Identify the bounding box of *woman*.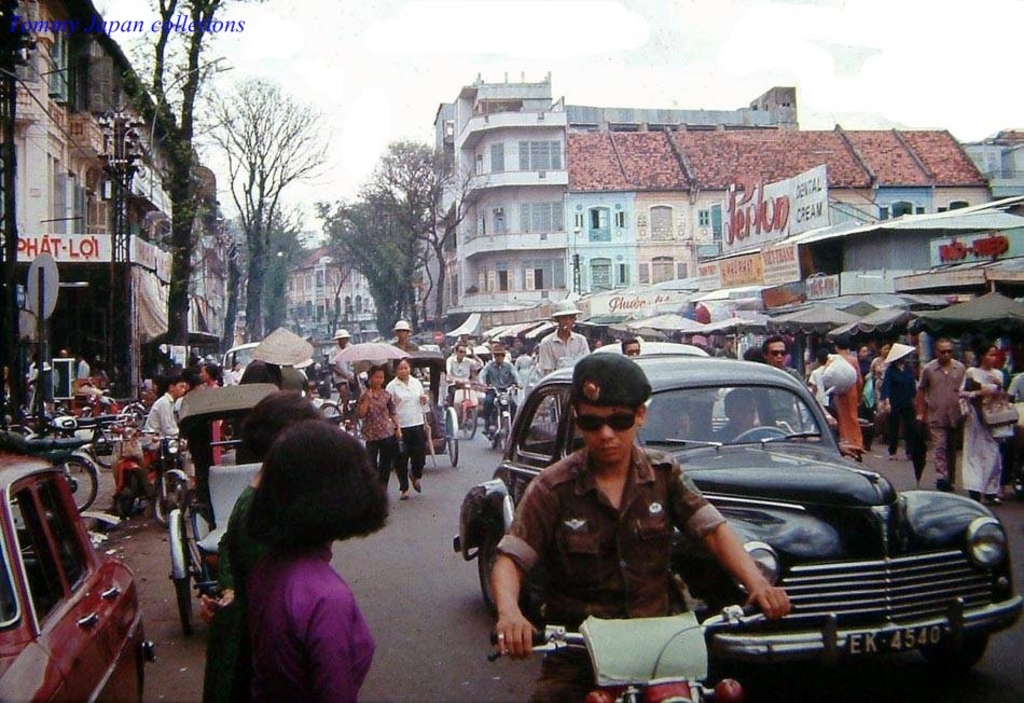
pyautogui.locateOnScreen(241, 417, 389, 702).
